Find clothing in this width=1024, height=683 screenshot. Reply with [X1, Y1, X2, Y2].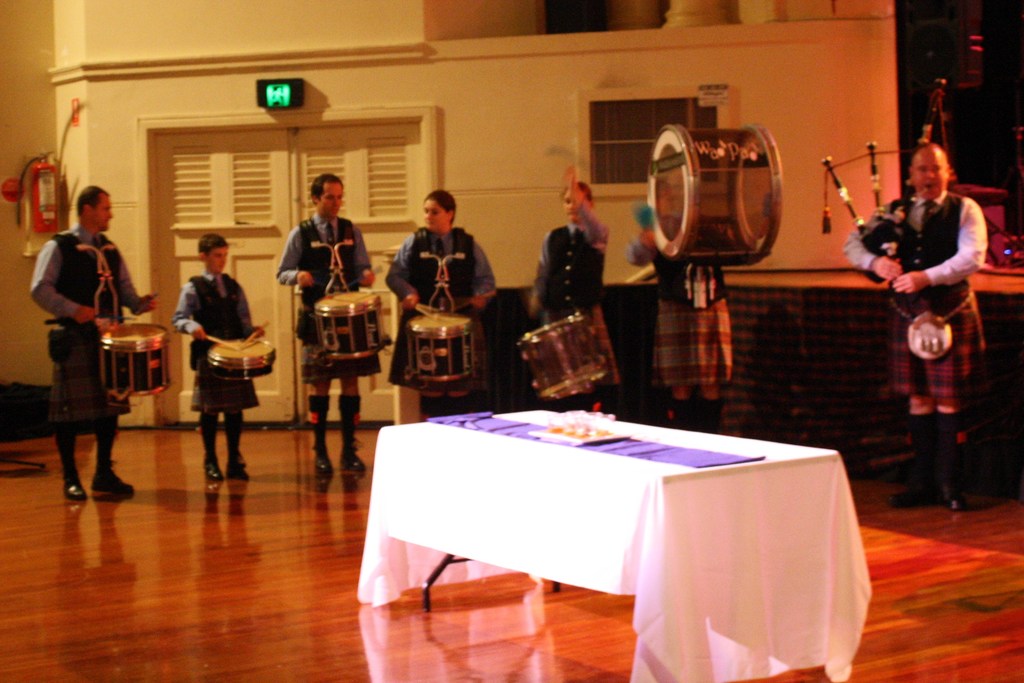
[622, 221, 735, 402].
